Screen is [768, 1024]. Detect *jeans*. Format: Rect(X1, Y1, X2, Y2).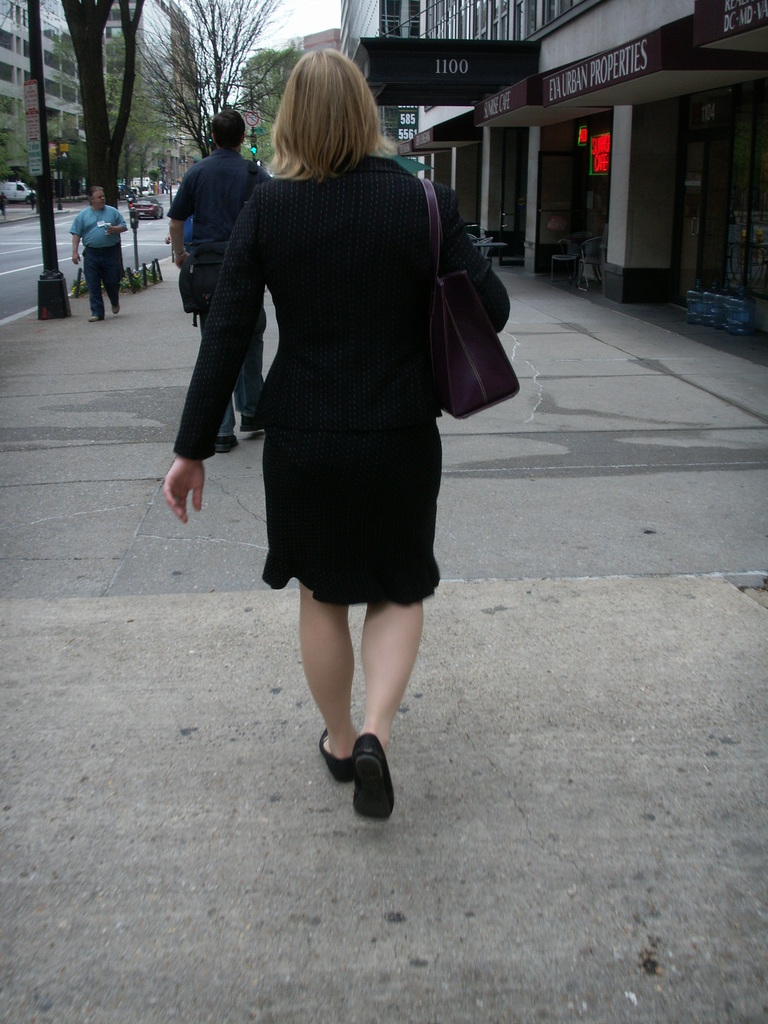
Rect(216, 304, 268, 438).
